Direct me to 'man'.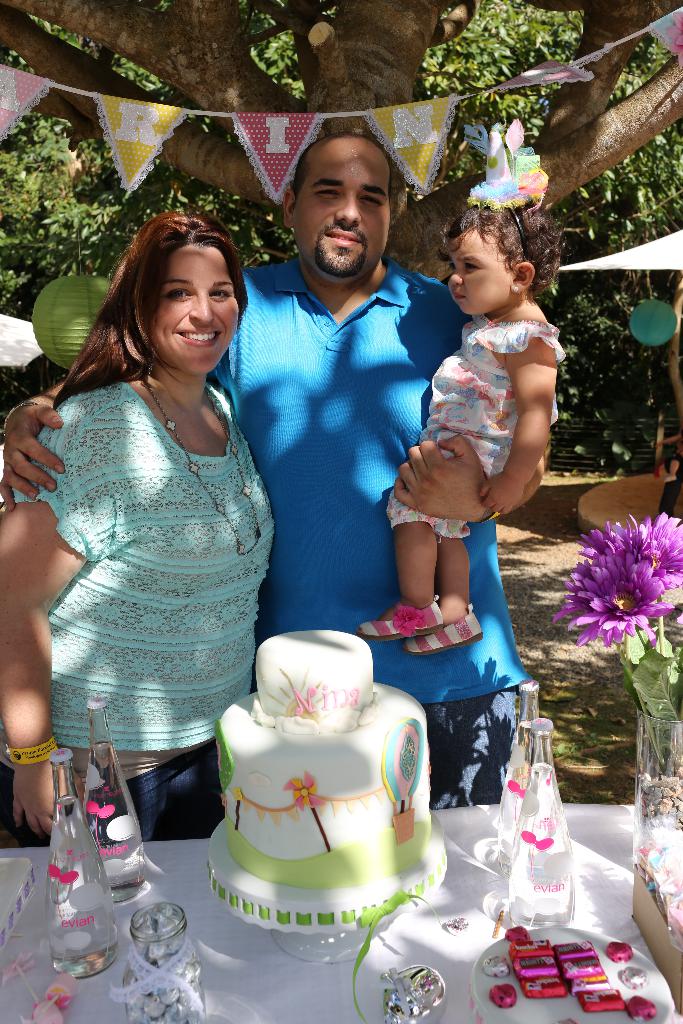
Direction: left=0, top=123, right=540, bottom=812.
